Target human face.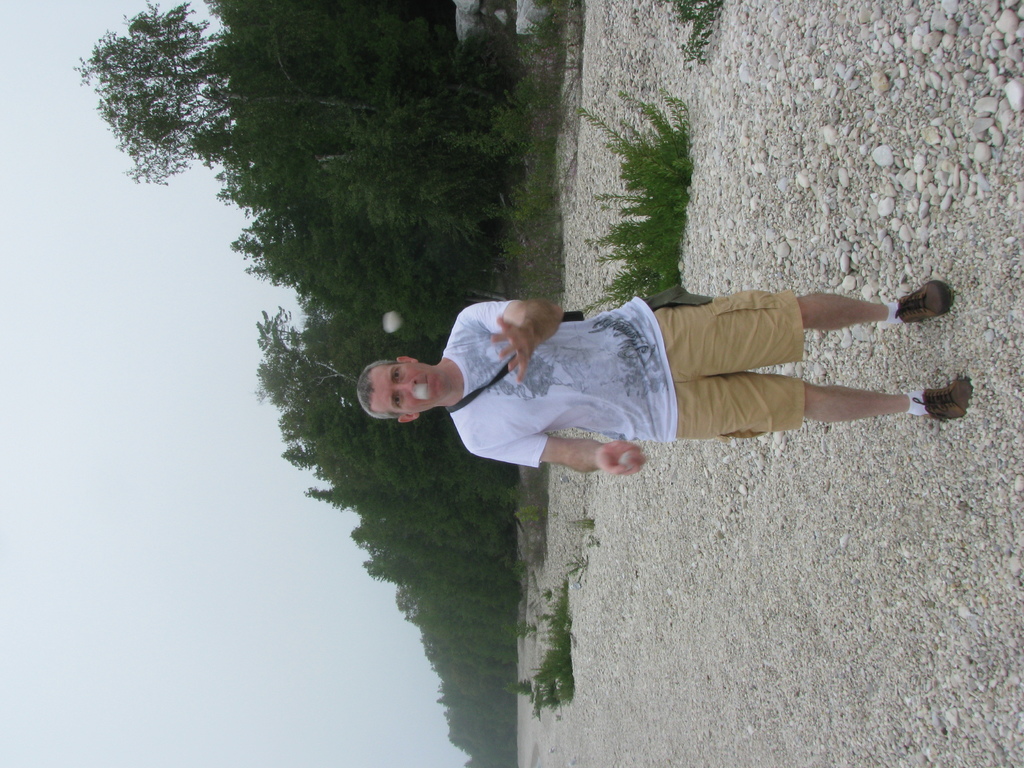
Target region: 372, 358, 436, 413.
